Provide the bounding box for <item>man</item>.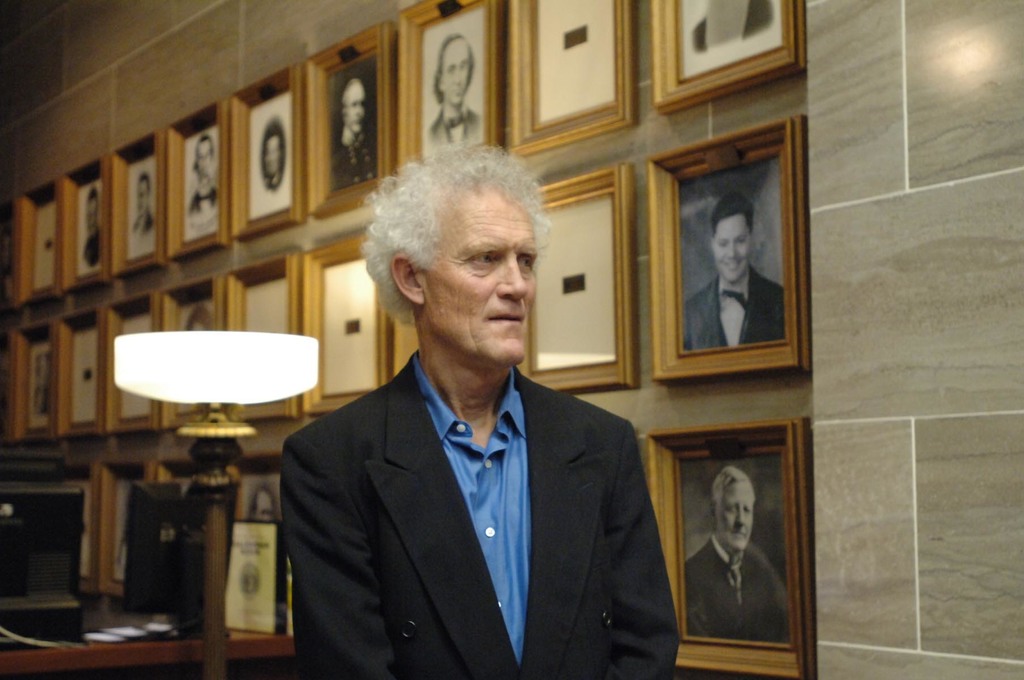
(259, 127, 281, 188).
